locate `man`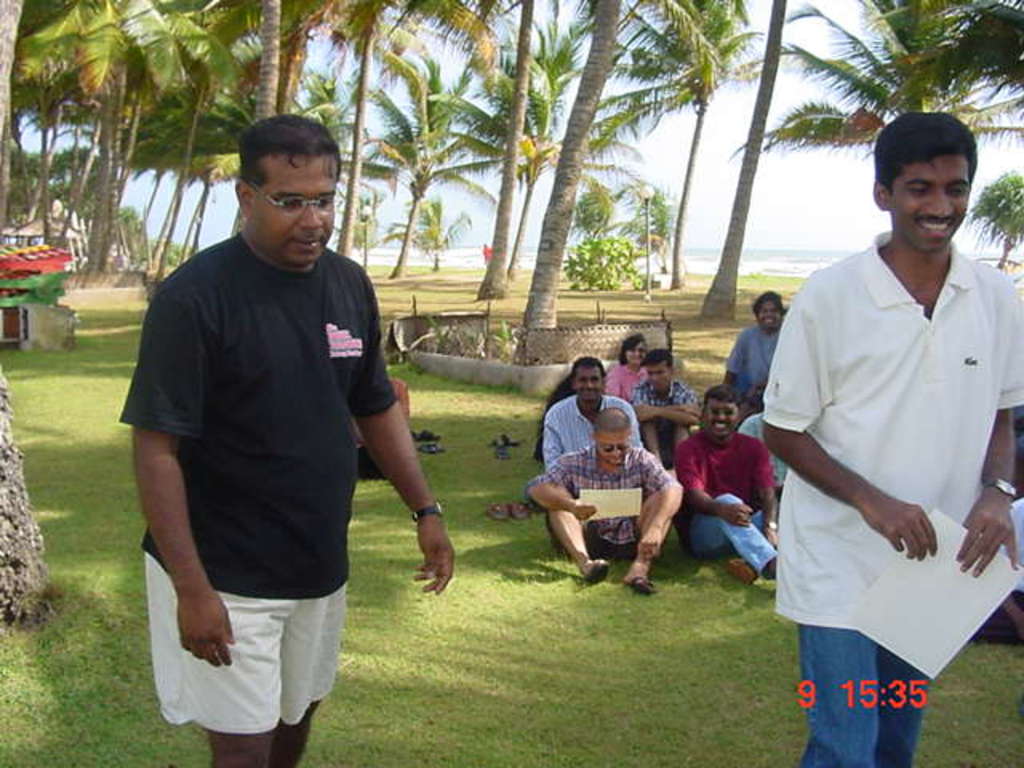
(706, 285, 810, 419)
